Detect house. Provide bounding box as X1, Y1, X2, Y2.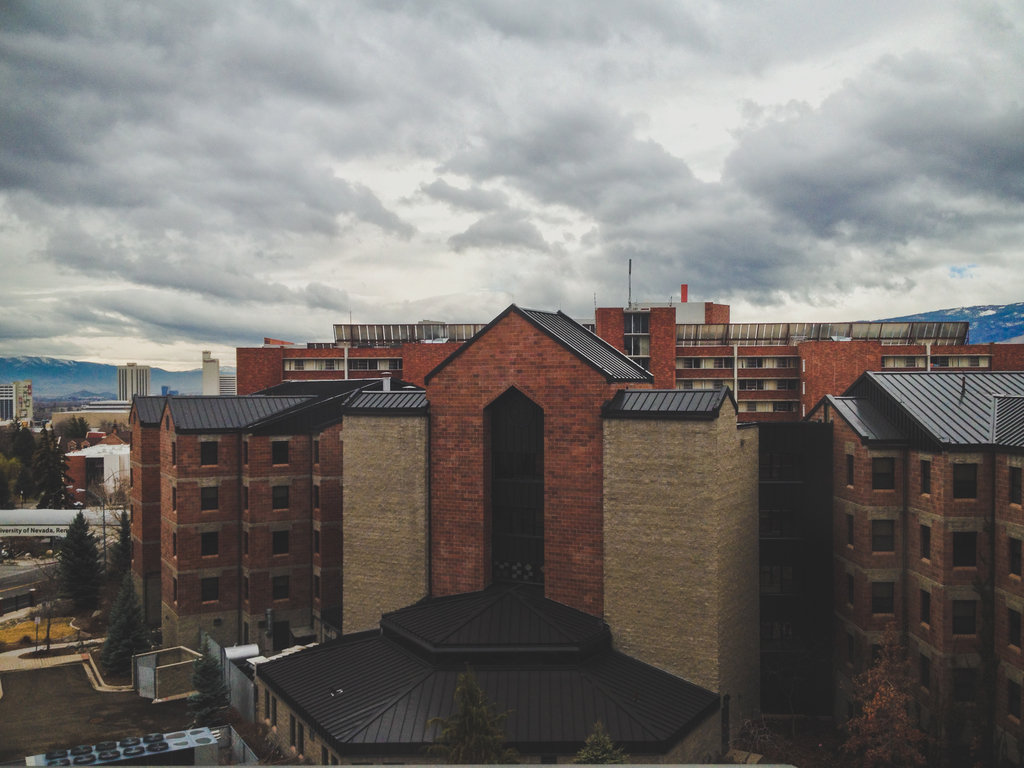
44, 363, 156, 450.
